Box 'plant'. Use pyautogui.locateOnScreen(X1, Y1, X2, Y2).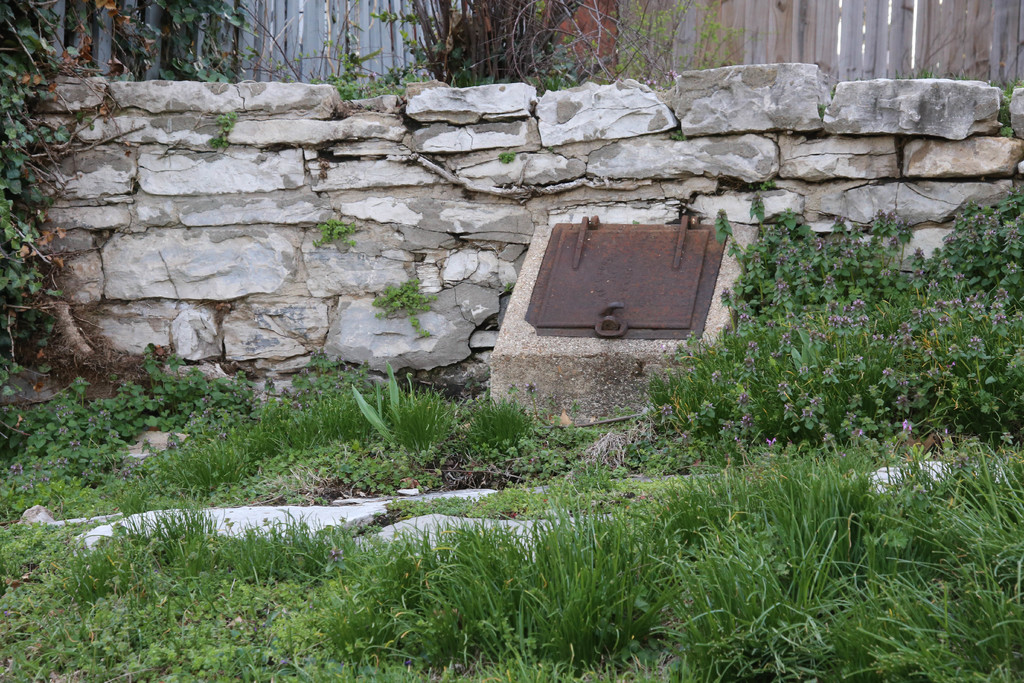
pyautogui.locateOnScreen(309, 208, 362, 251).
